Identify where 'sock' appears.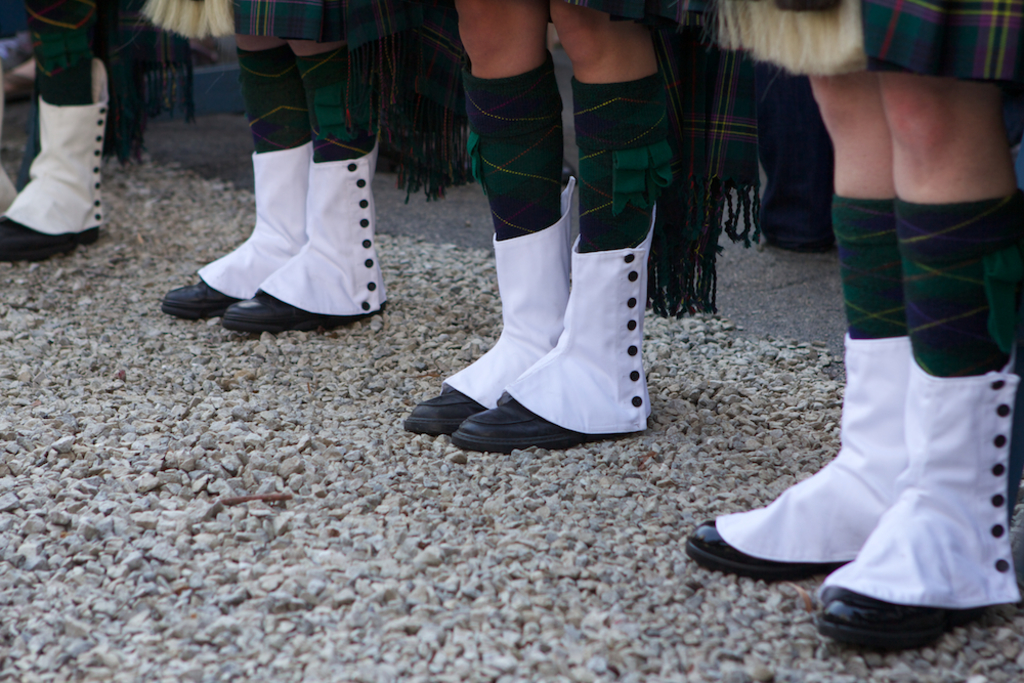
Appears at [left=24, top=0, right=94, bottom=101].
